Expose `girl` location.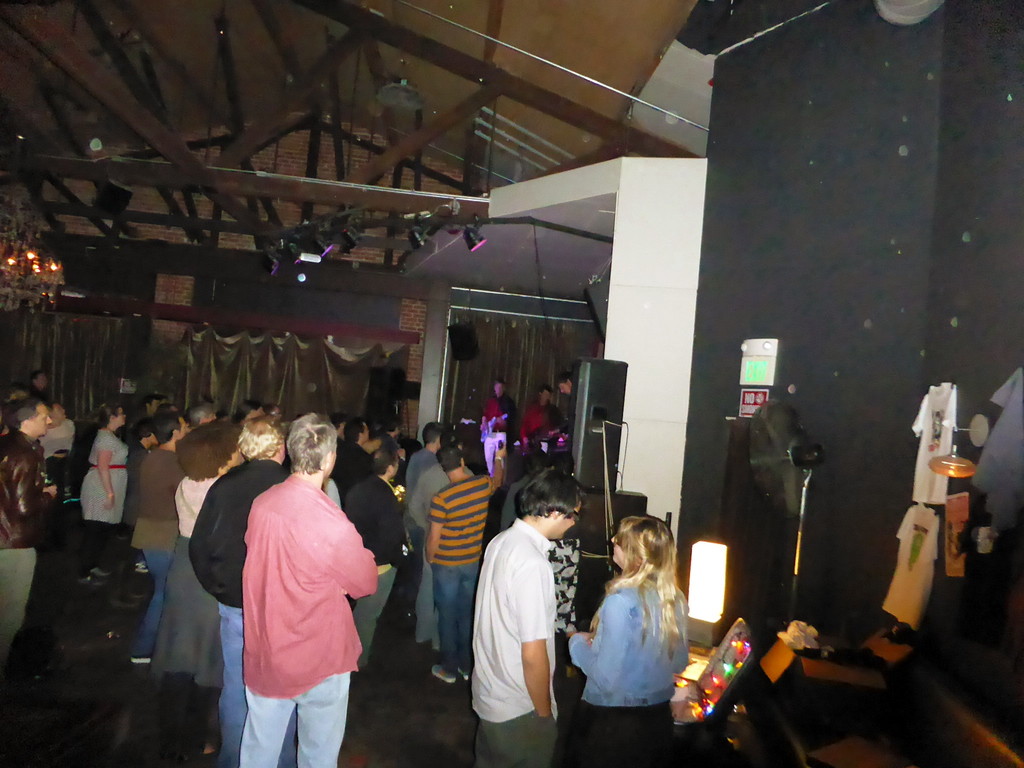
Exposed at 568:519:692:767.
